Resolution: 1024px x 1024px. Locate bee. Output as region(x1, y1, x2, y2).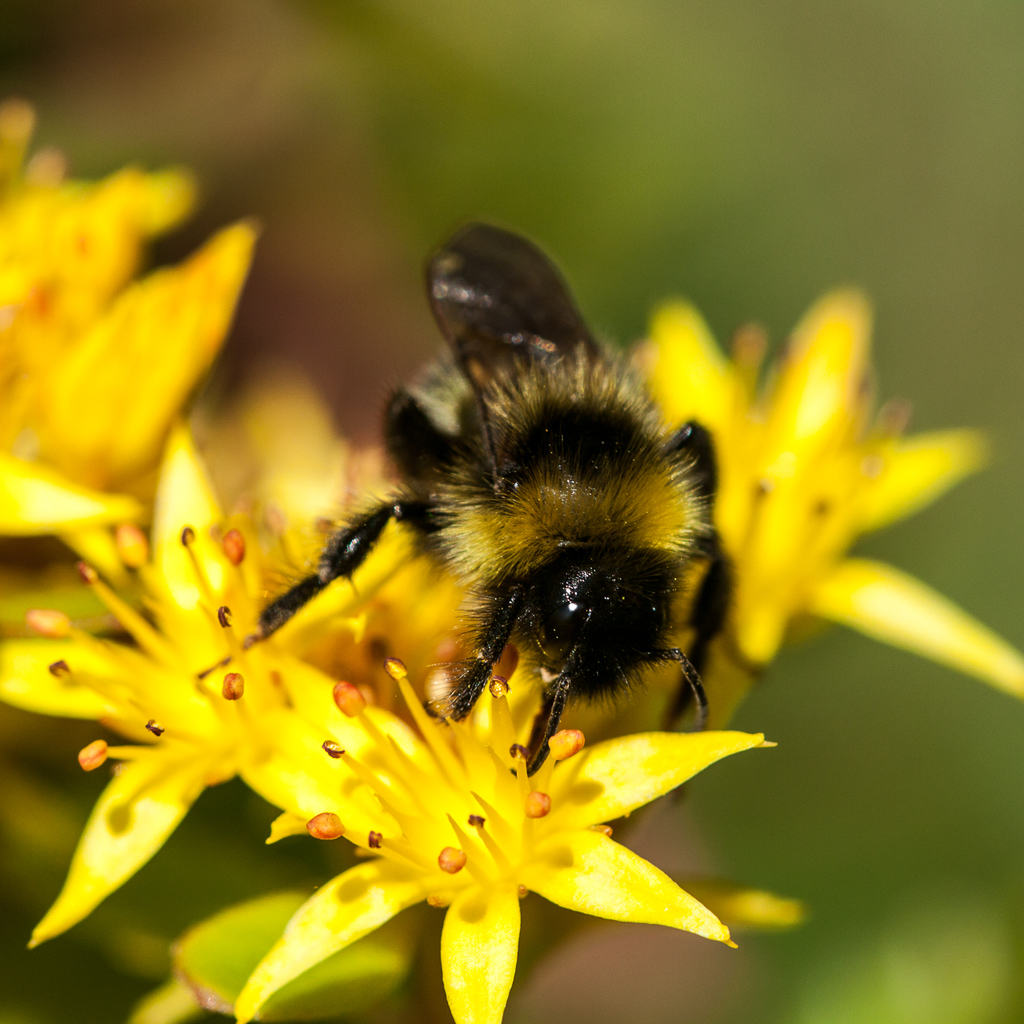
region(203, 218, 740, 770).
